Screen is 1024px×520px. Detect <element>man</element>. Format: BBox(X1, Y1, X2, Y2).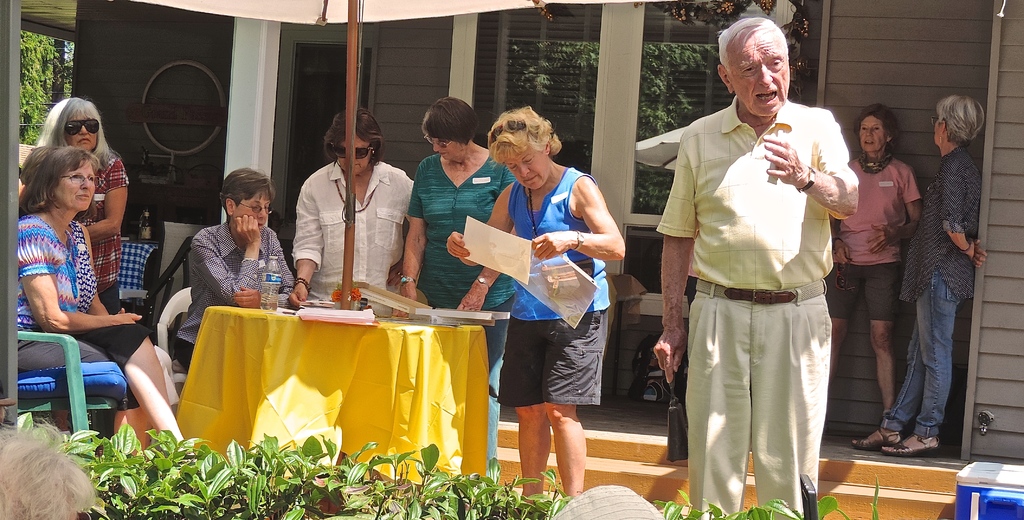
BBox(660, 23, 860, 519).
